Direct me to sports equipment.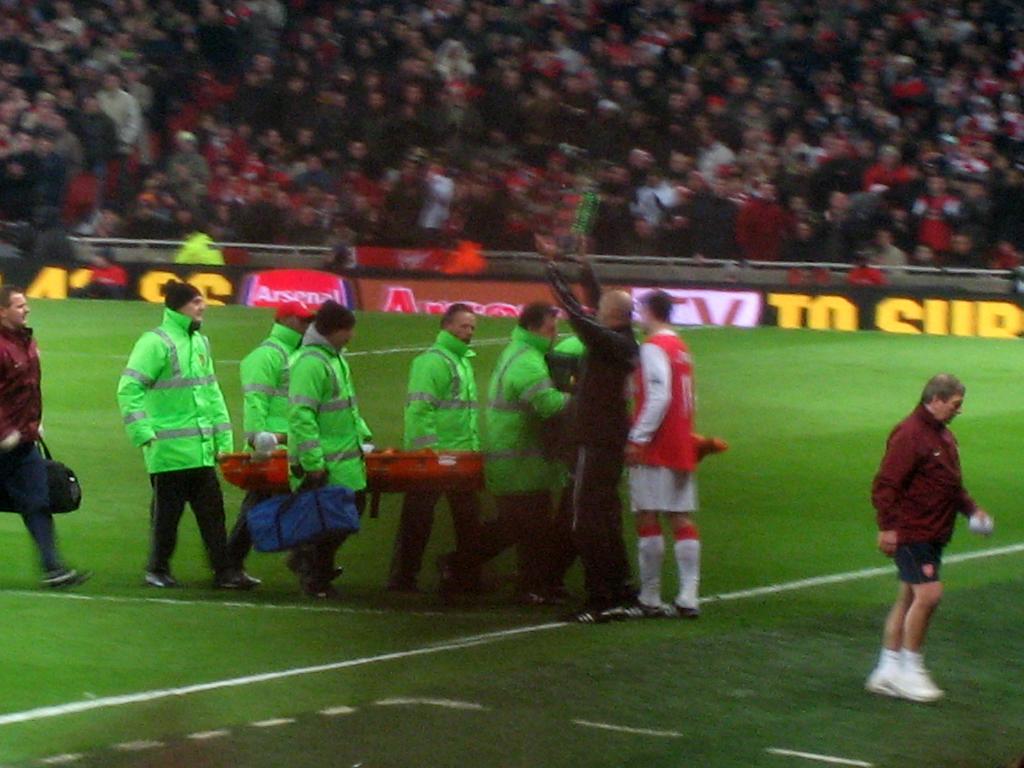
Direction: bbox=[870, 651, 902, 695].
